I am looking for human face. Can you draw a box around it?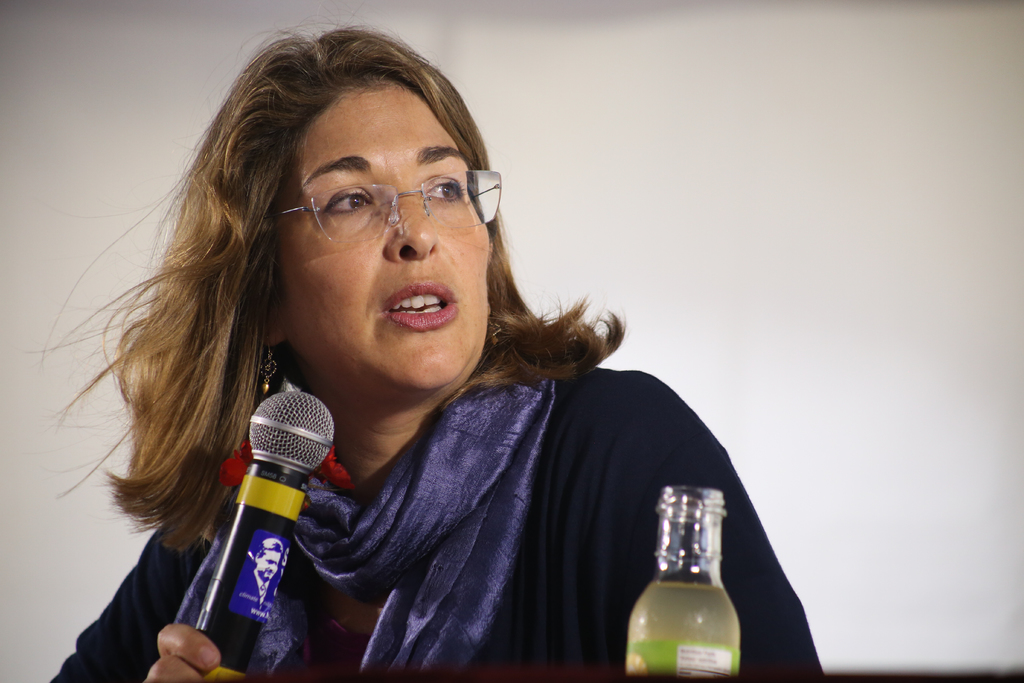
Sure, the bounding box is detection(269, 76, 486, 392).
